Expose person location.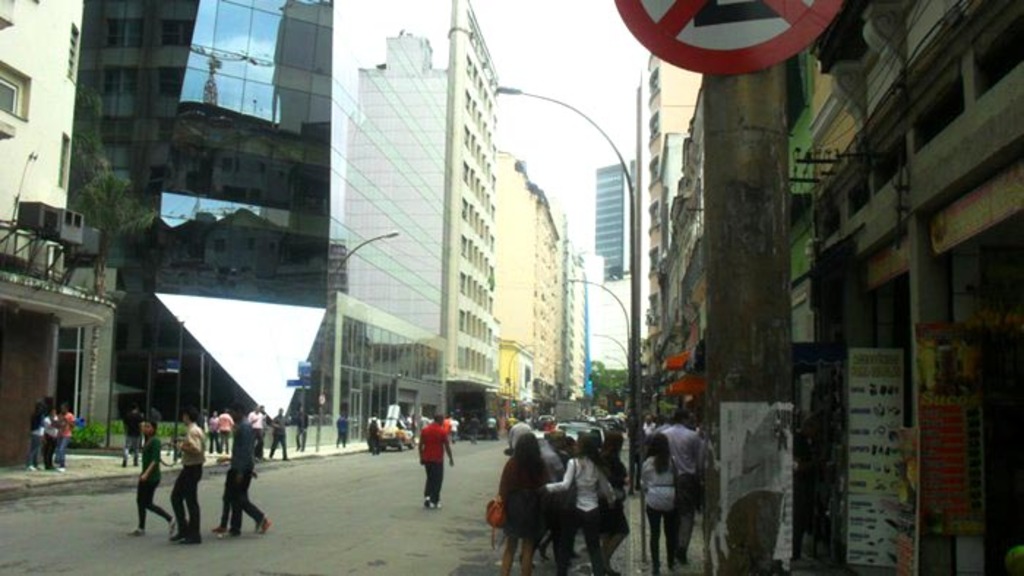
Exposed at rect(51, 398, 76, 475).
